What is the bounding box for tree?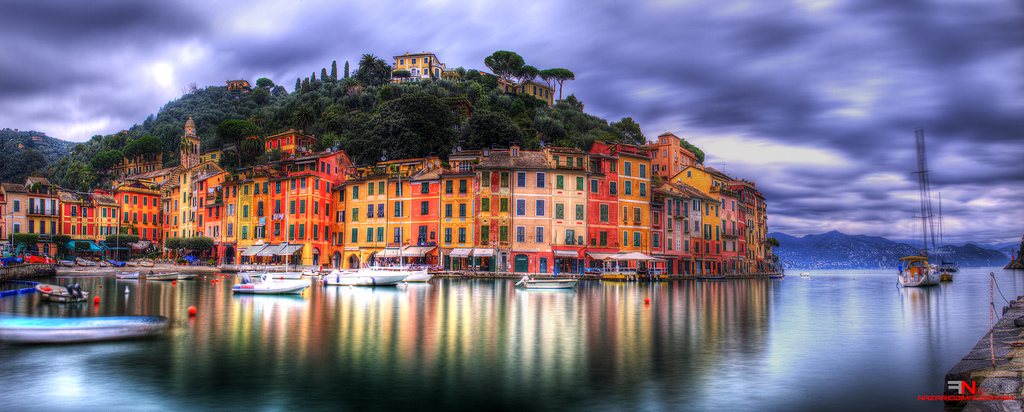
(464,105,523,145).
